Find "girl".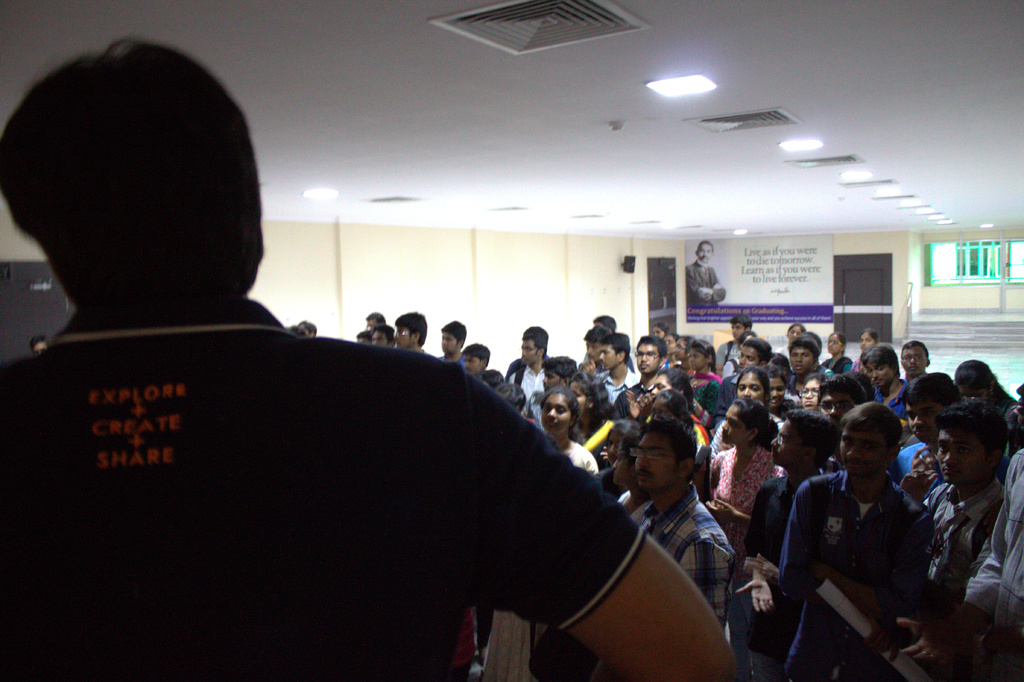
bbox=[818, 331, 851, 376].
